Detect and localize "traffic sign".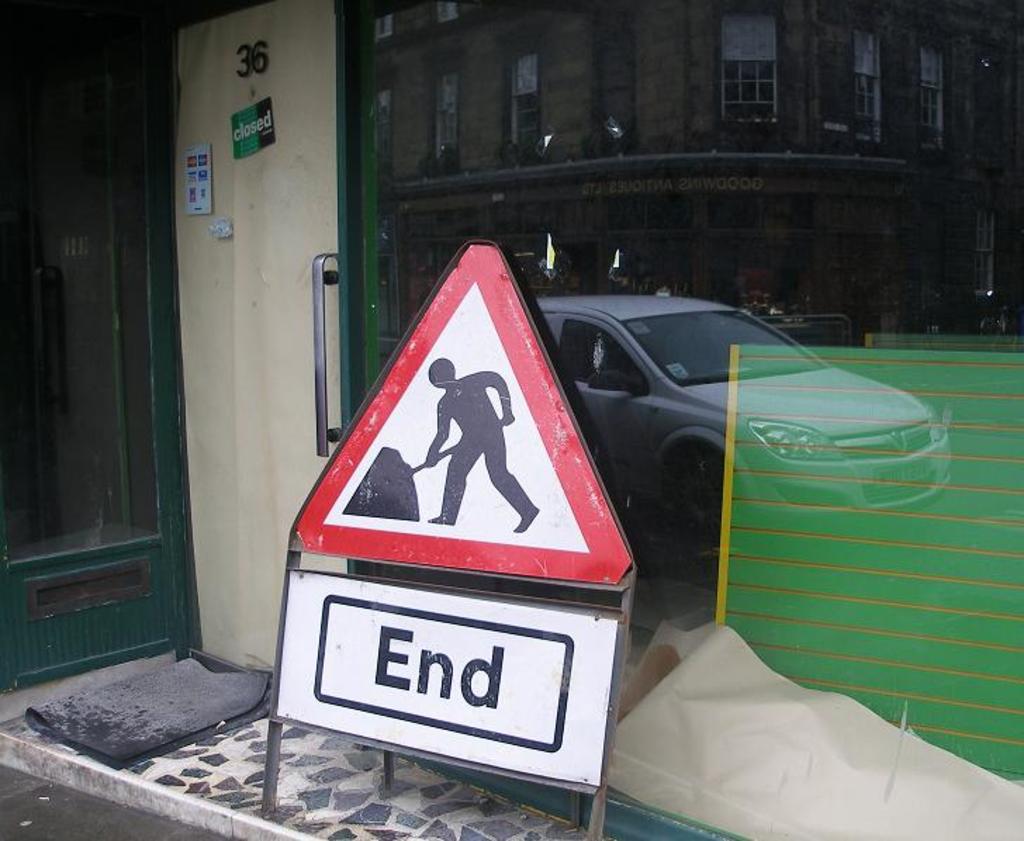
Localized at box=[280, 240, 644, 598].
